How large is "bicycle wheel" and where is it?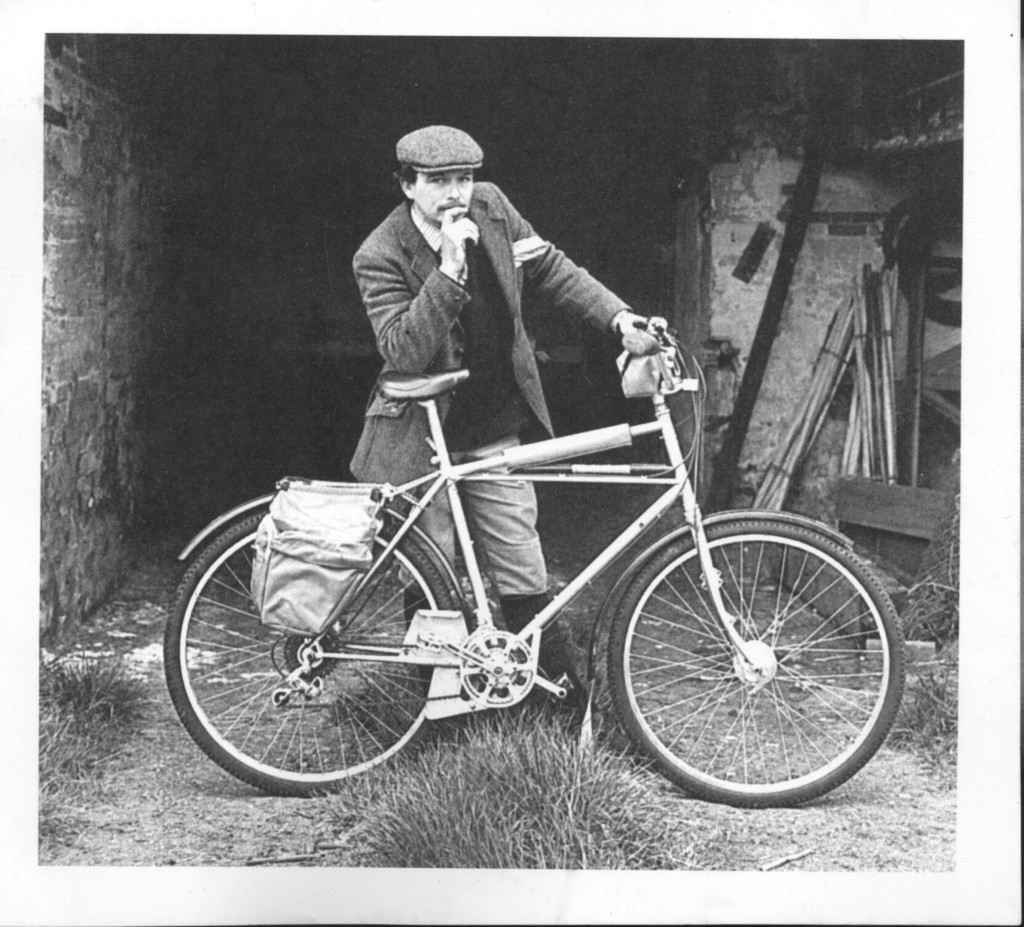
Bounding box: crop(616, 506, 910, 811).
